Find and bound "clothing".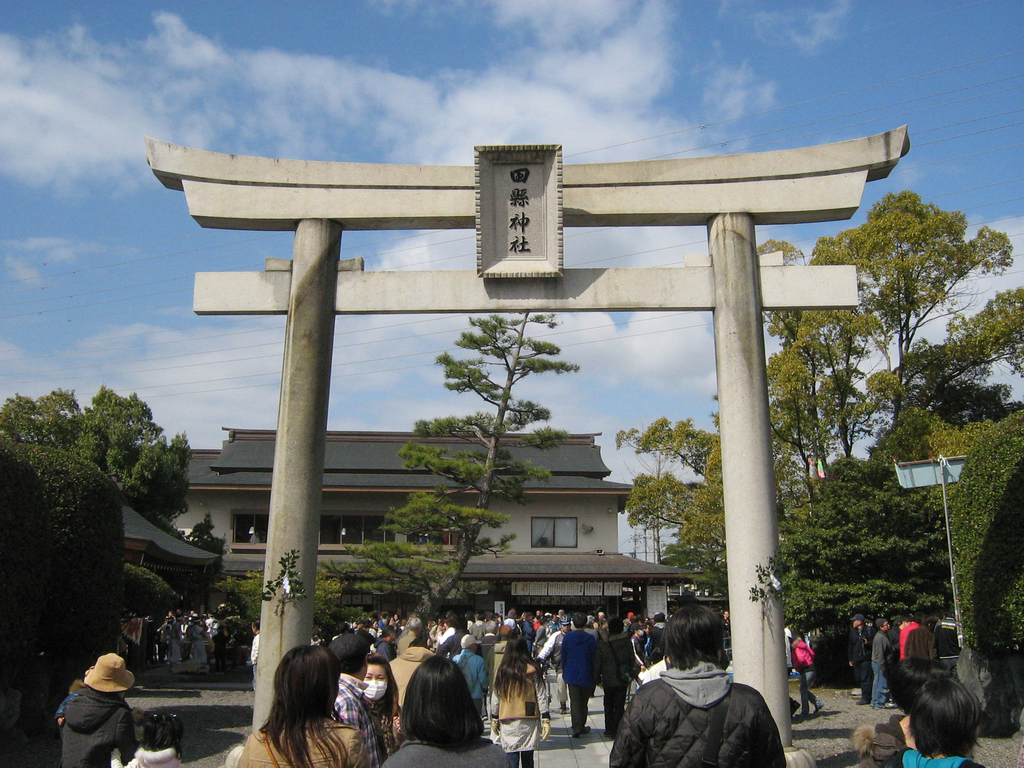
Bound: {"x1": 122, "y1": 741, "x2": 178, "y2": 767}.
